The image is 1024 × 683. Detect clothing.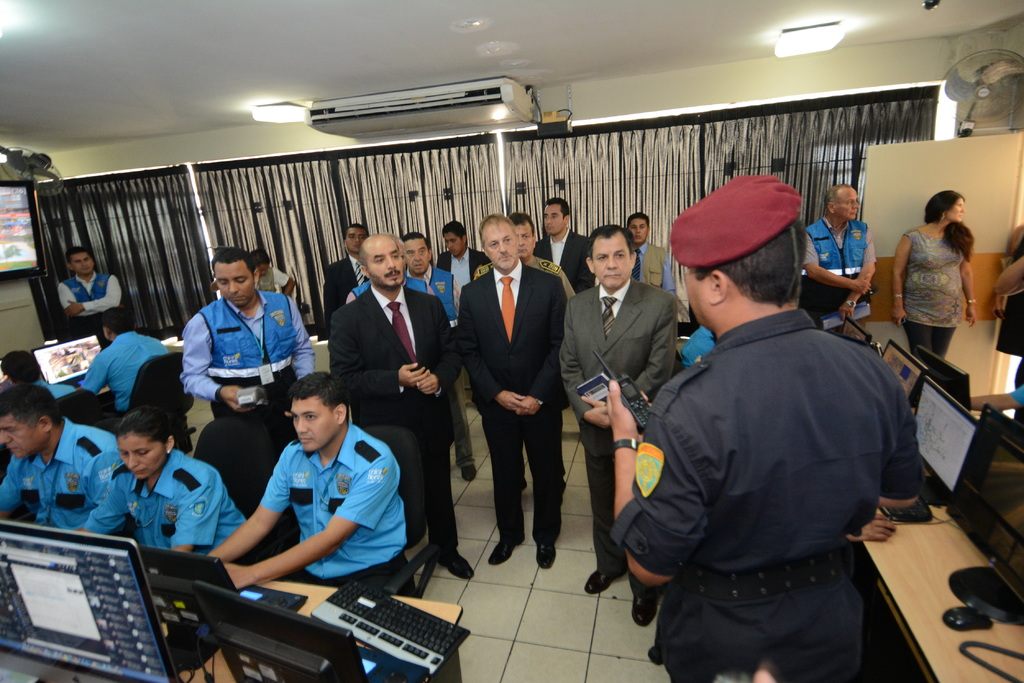
Detection: box(905, 223, 960, 316).
